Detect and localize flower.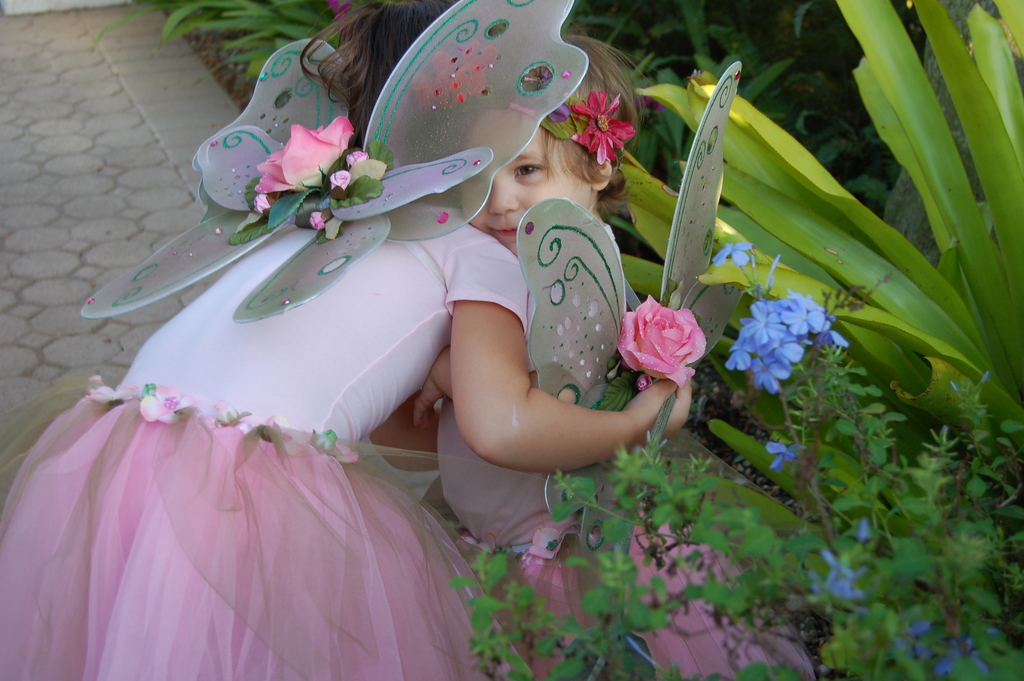
Localized at crop(349, 152, 371, 166).
